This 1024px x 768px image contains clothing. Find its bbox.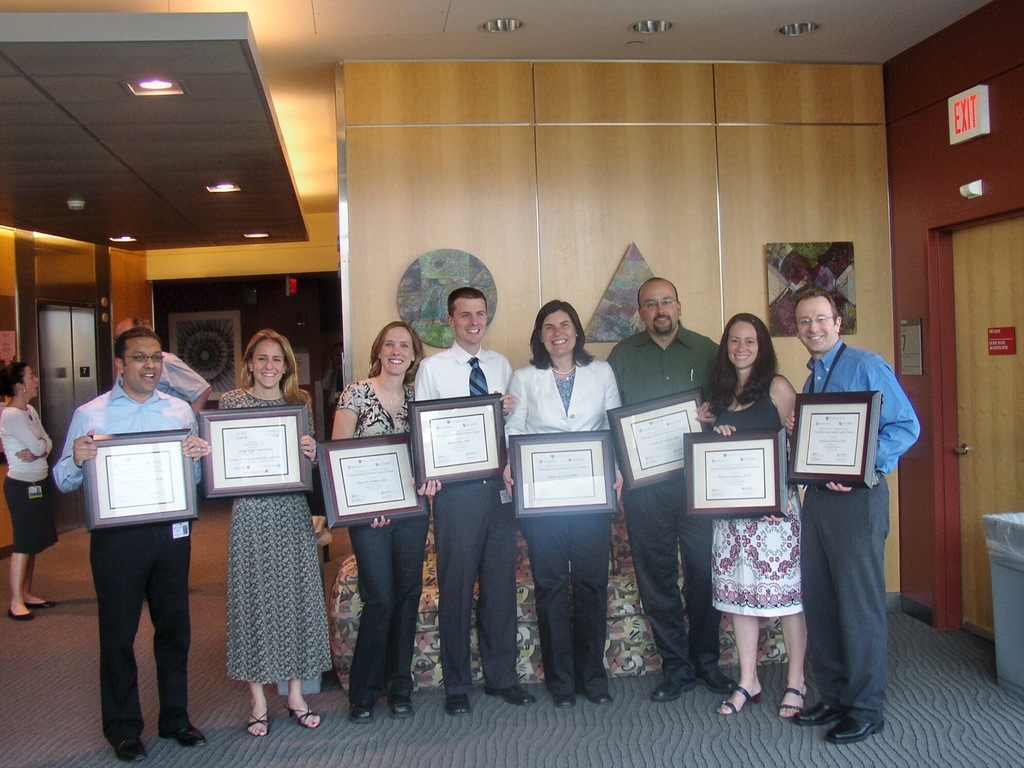
x1=710, y1=371, x2=803, y2=616.
